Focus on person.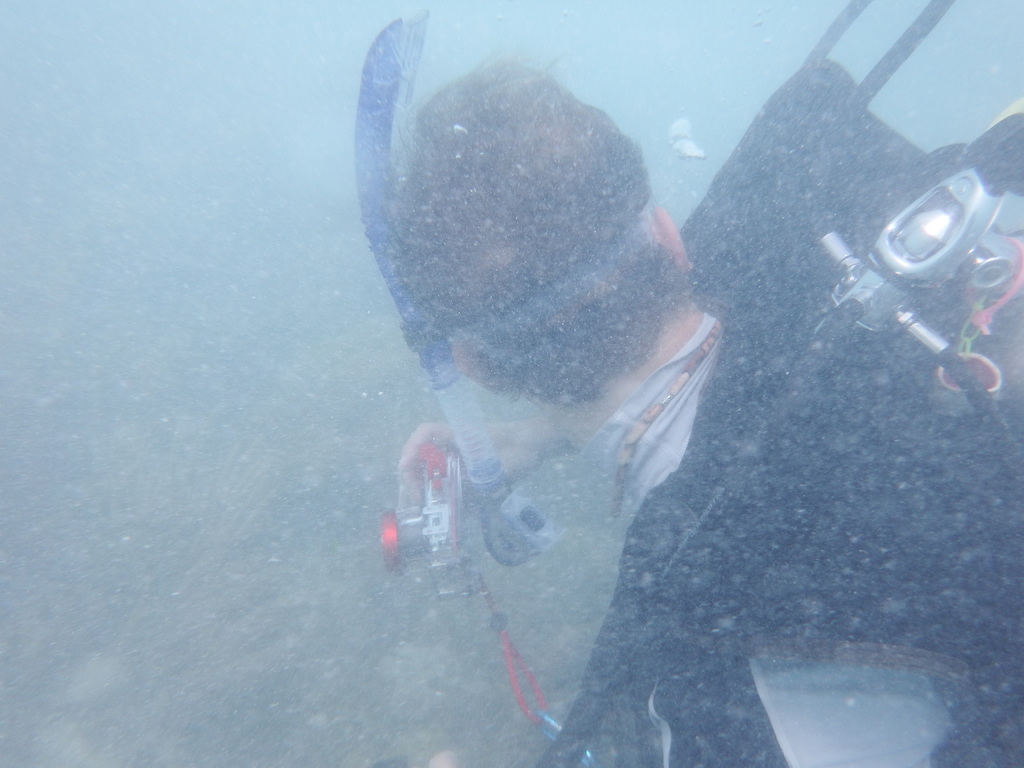
Focused at 381/60/1023/767.
